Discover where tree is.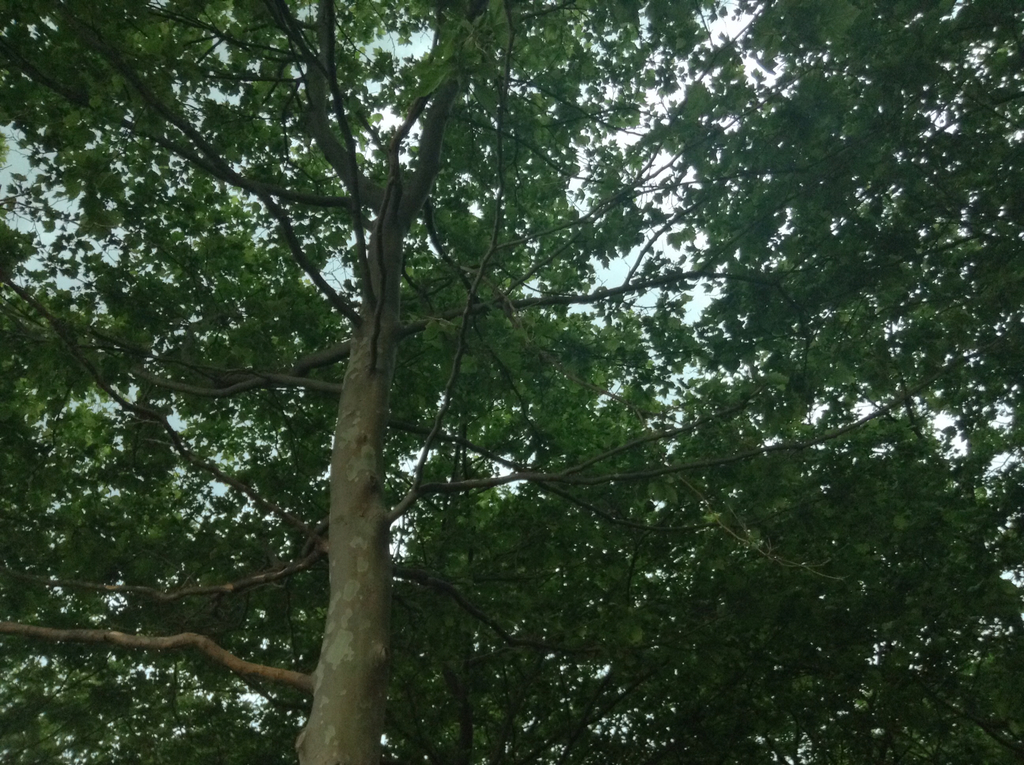
Discovered at x1=0 y1=0 x2=943 y2=764.
